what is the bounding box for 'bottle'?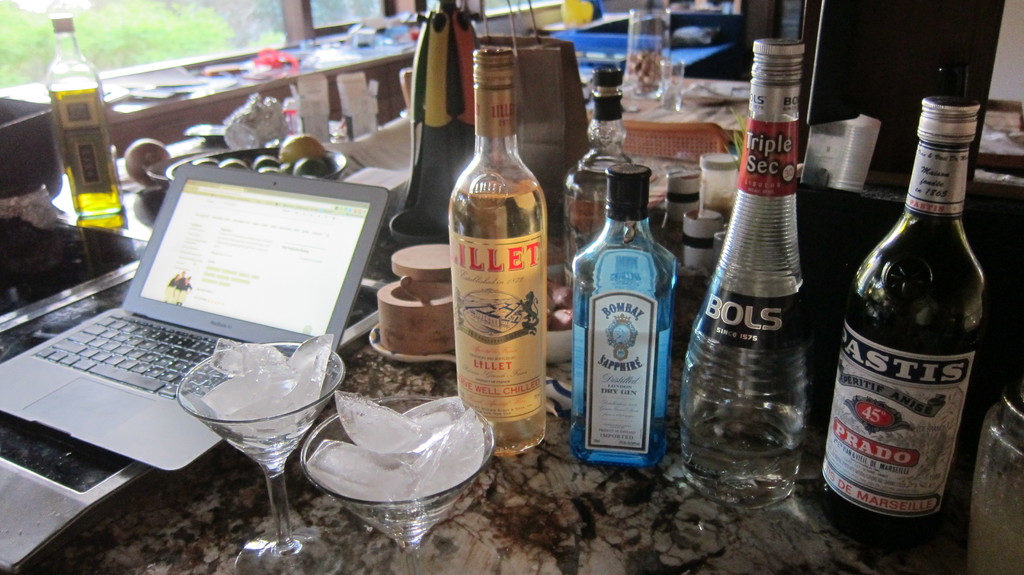
select_region(682, 36, 813, 509).
